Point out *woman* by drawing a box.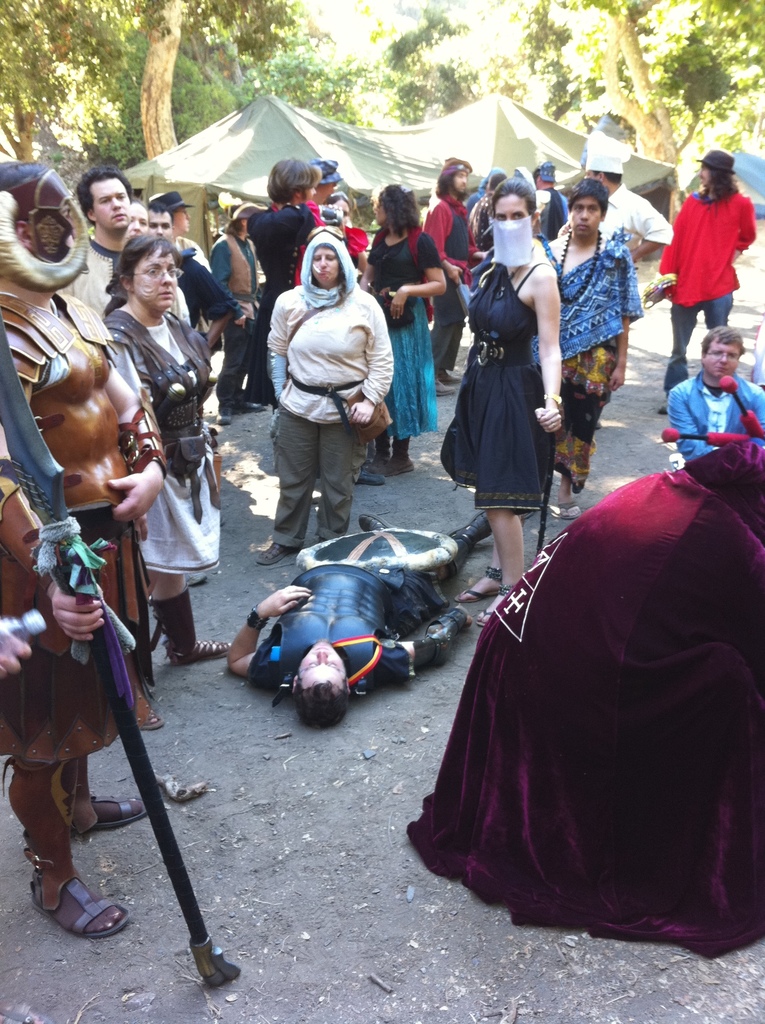
bbox=[355, 181, 451, 482].
